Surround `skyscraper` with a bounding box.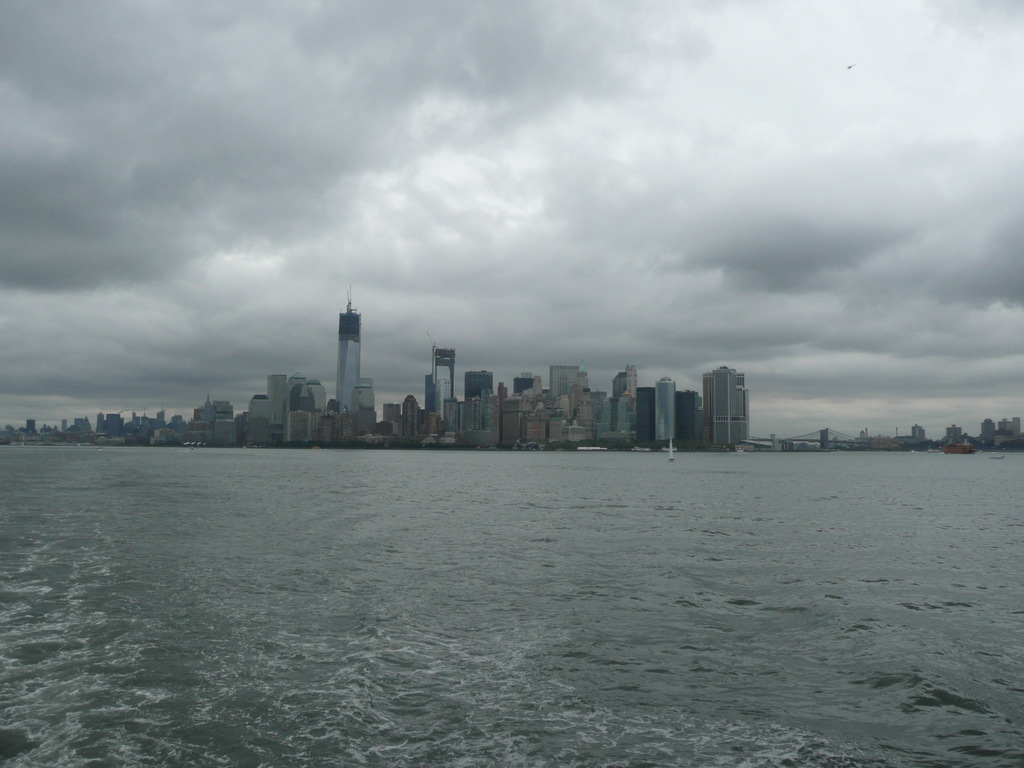
bbox=(711, 365, 742, 451).
